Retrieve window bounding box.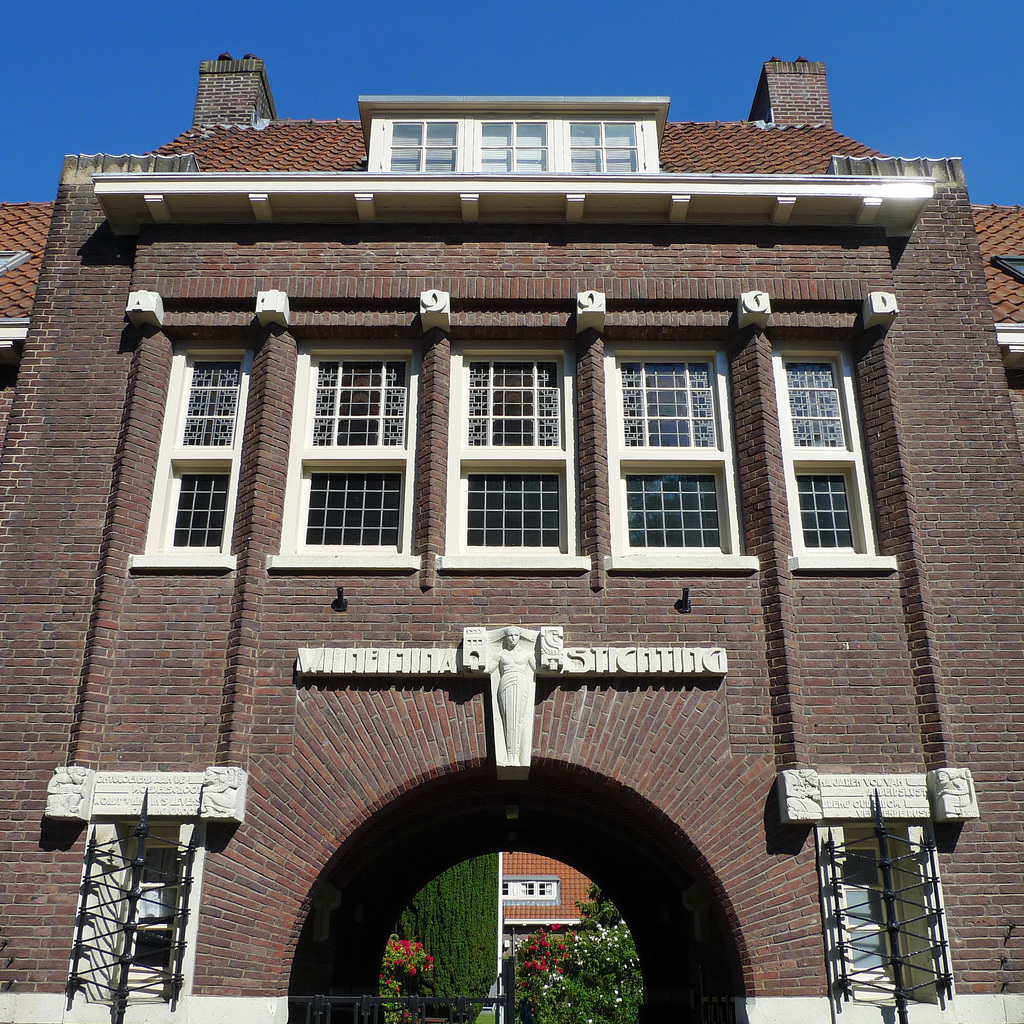
Bounding box: (376, 111, 457, 177).
